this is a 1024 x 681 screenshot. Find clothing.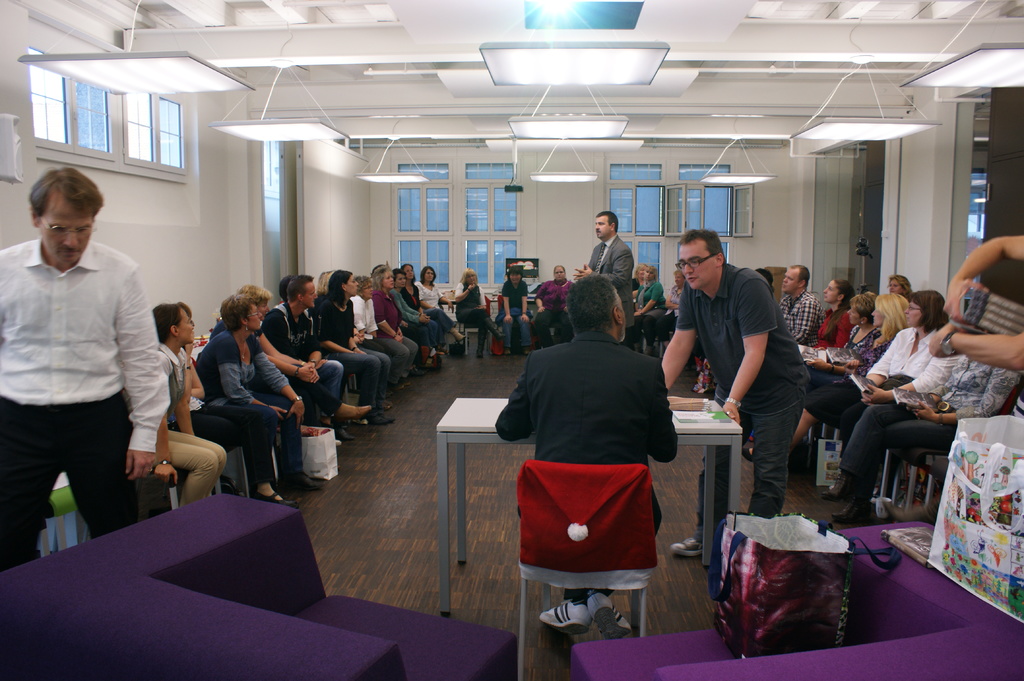
Bounding box: <region>589, 229, 634, 344</region>.
